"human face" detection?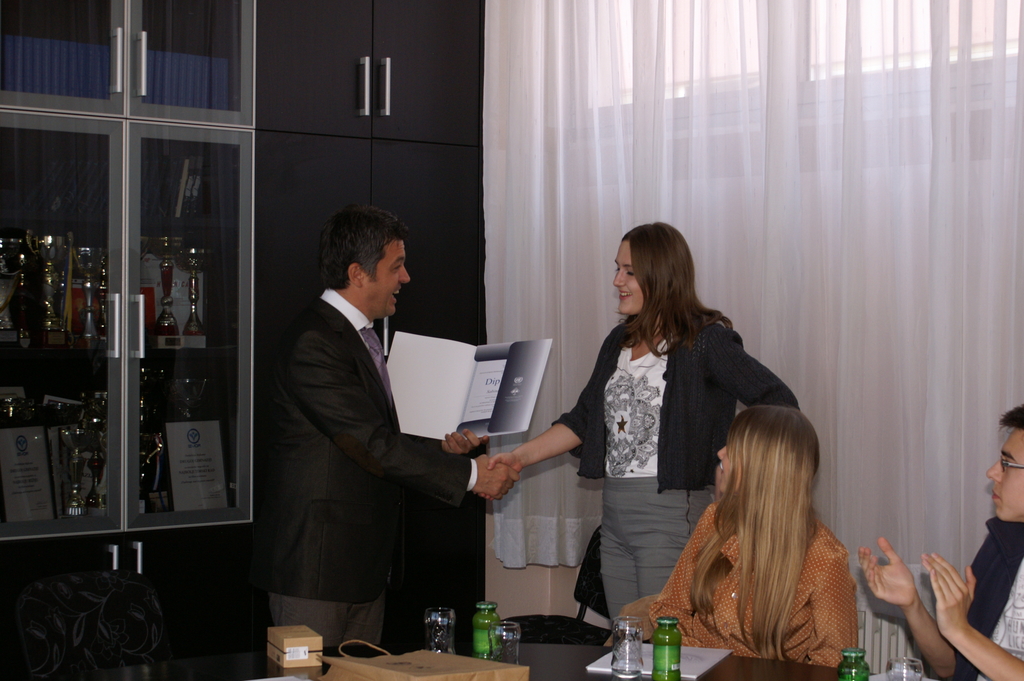
Rect(362, 236, 412, 317)
